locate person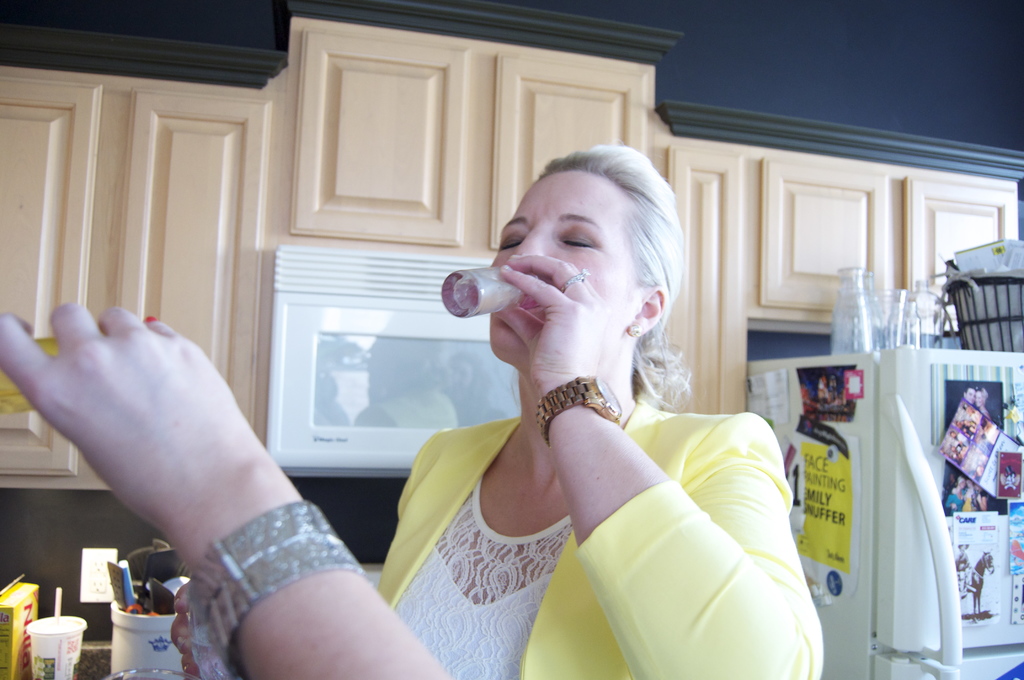
<bbox>973, 385, 991, 418</bbox>
